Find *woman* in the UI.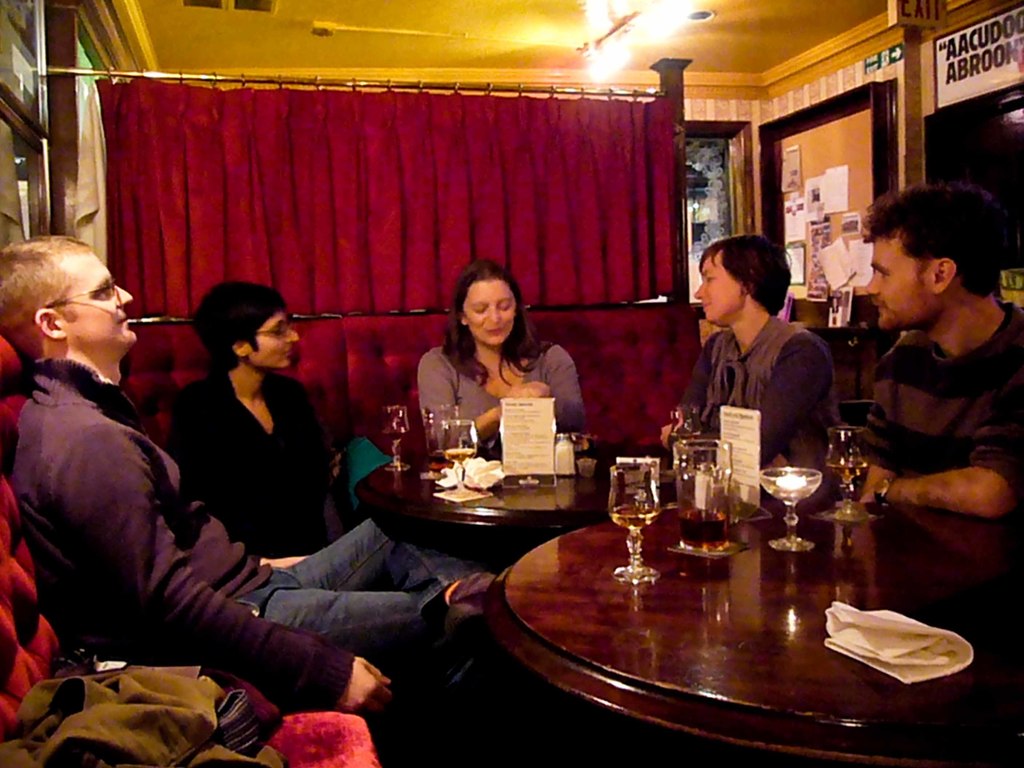
UI element at left=662, top=238, right=840, bottom=477.
